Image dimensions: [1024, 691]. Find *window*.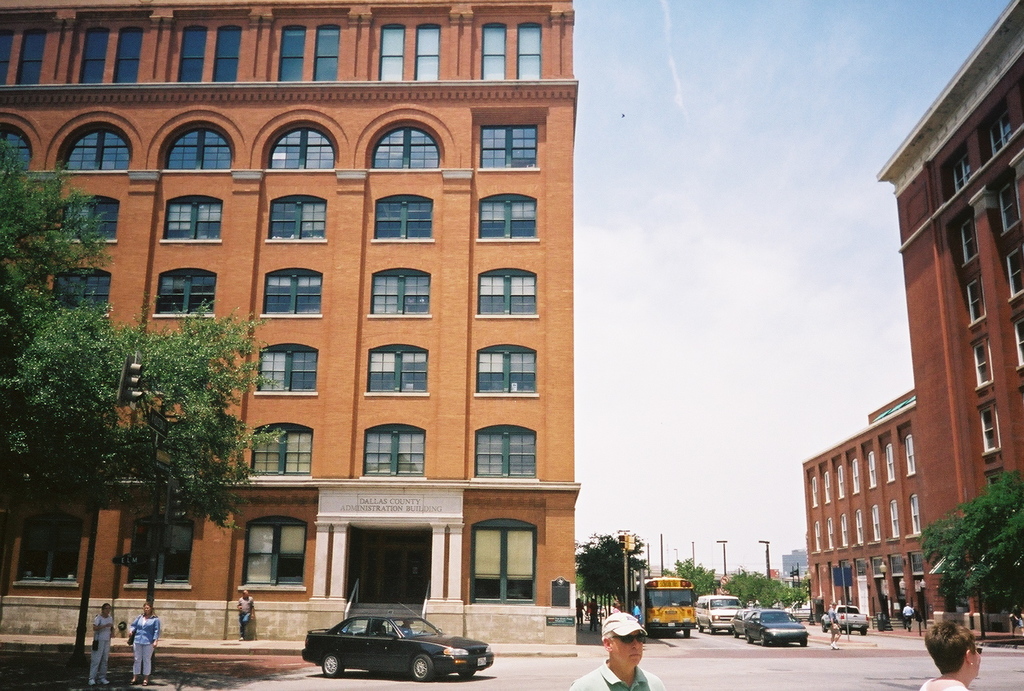
{"x1": 864, "y1": 451, "x2": 876, "y2": 489}.
